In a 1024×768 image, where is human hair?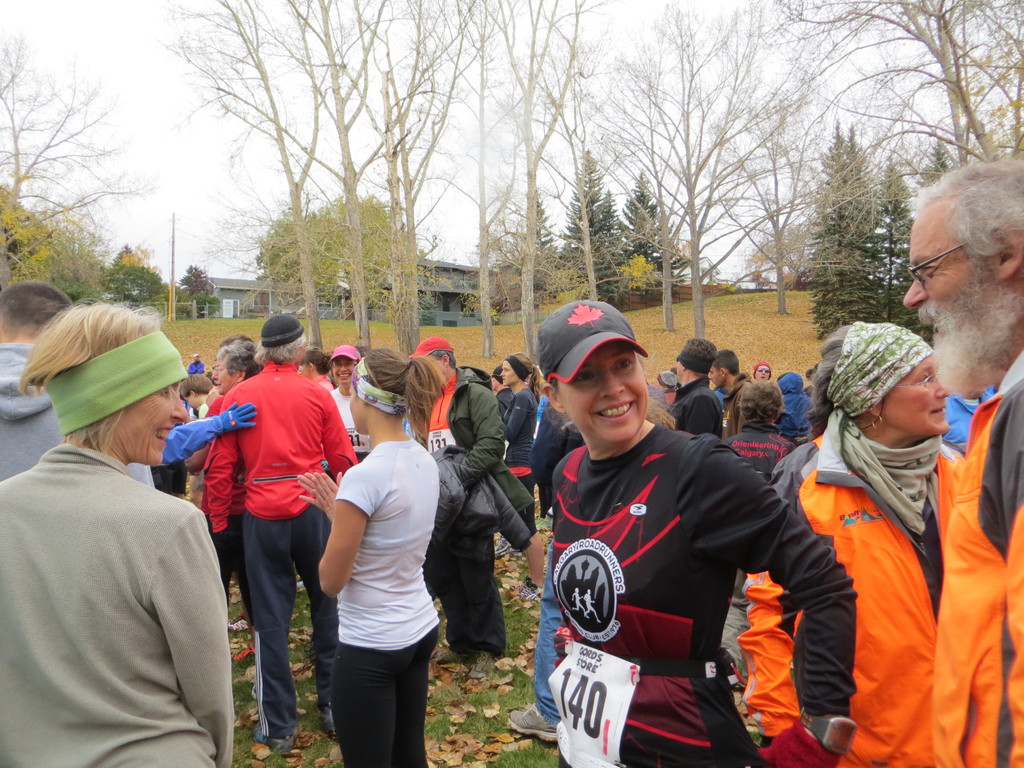
bbox=[906, 156, 1023, 258].
